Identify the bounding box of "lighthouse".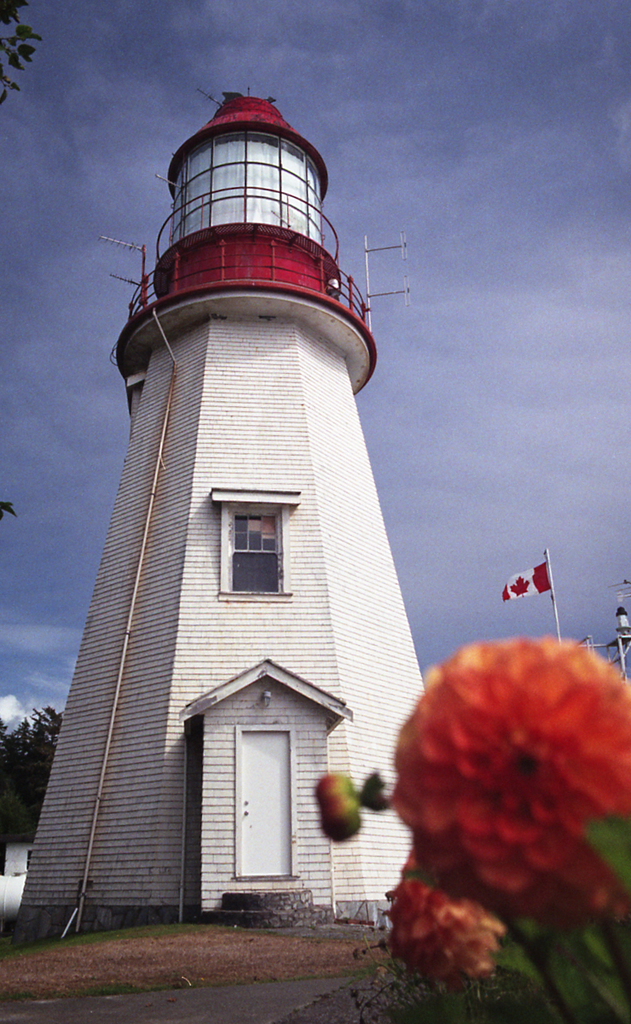
<box>37,74,439,951</box>.
